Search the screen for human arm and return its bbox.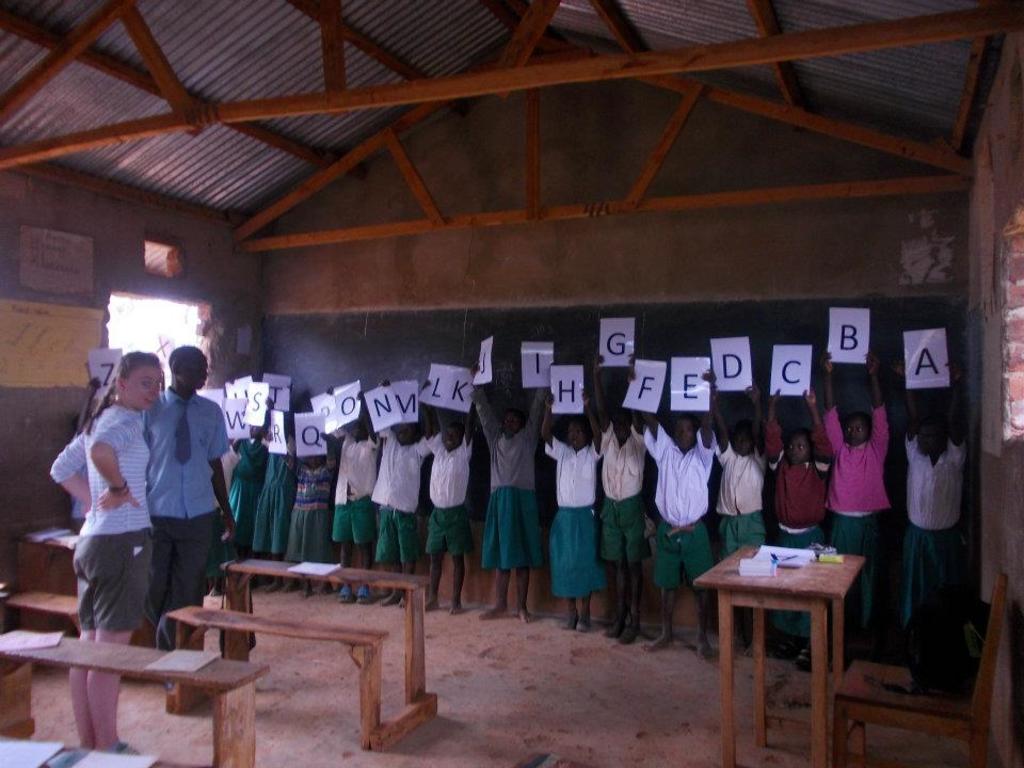
Found: 764, 384, 786, 474.
